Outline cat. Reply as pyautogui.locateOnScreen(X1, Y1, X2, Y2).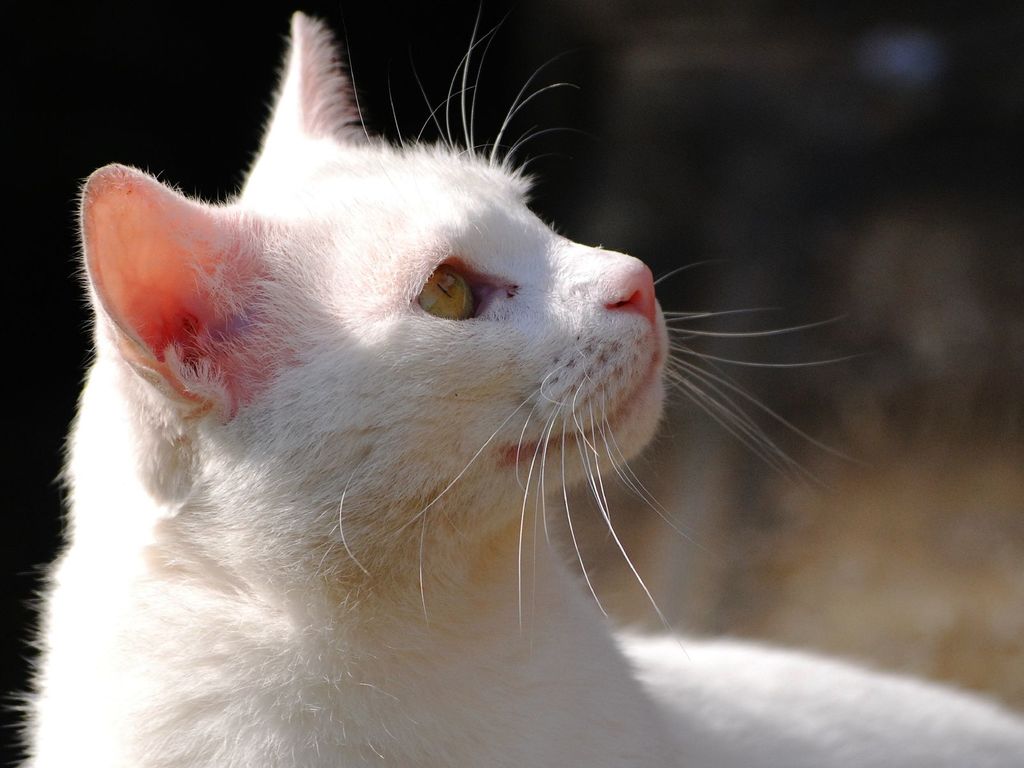
pyautogui.locateOnScreen(0, 6, 1023, 767).
